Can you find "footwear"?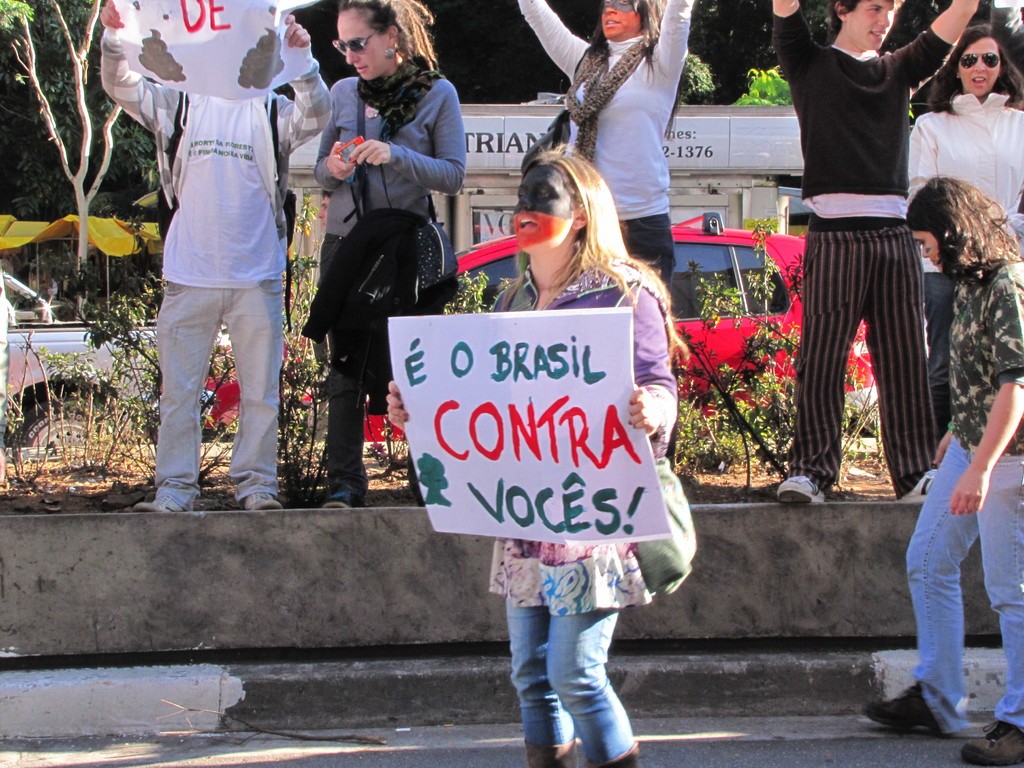
Yes, bounding box: (902,465,936,506).
